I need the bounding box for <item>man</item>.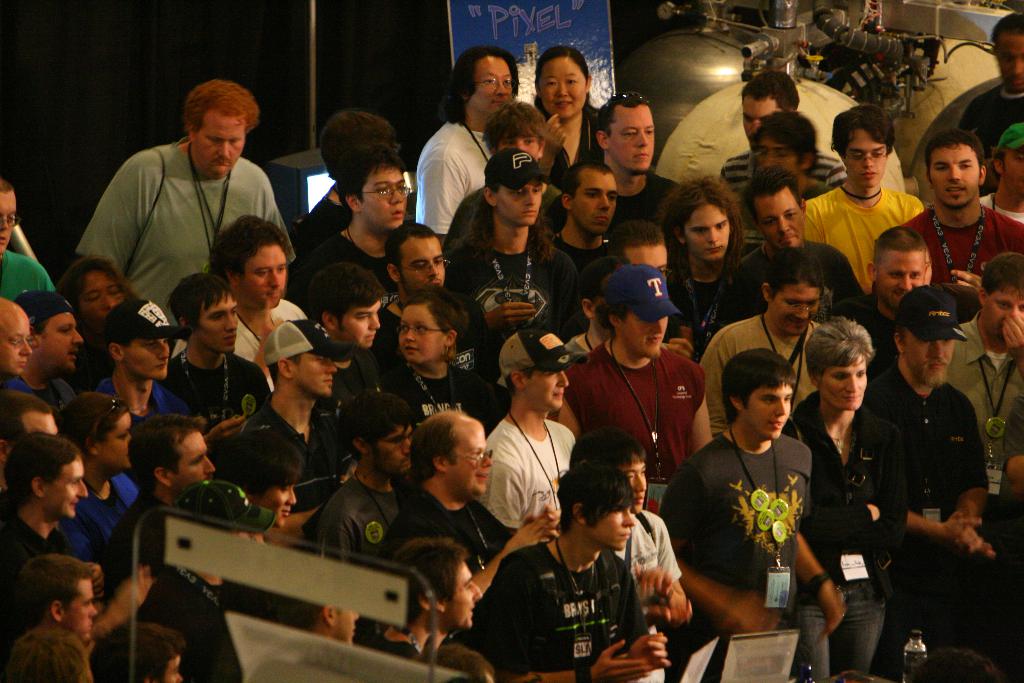
Here it is: <bbox>10, 554, 99, 647</bbox>.
